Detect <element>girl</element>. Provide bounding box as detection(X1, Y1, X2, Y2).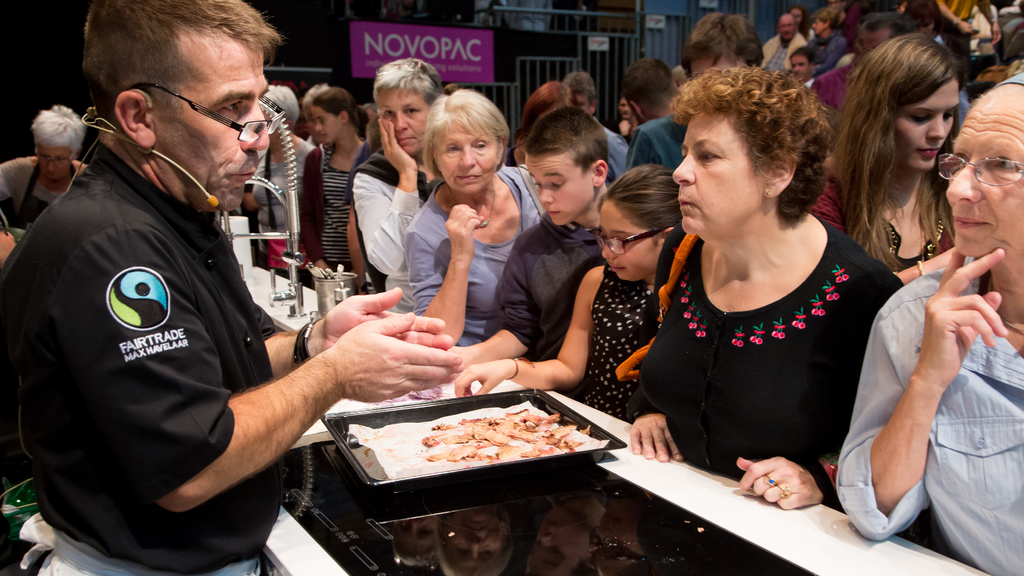
detection(295, 85, 371, 287).
